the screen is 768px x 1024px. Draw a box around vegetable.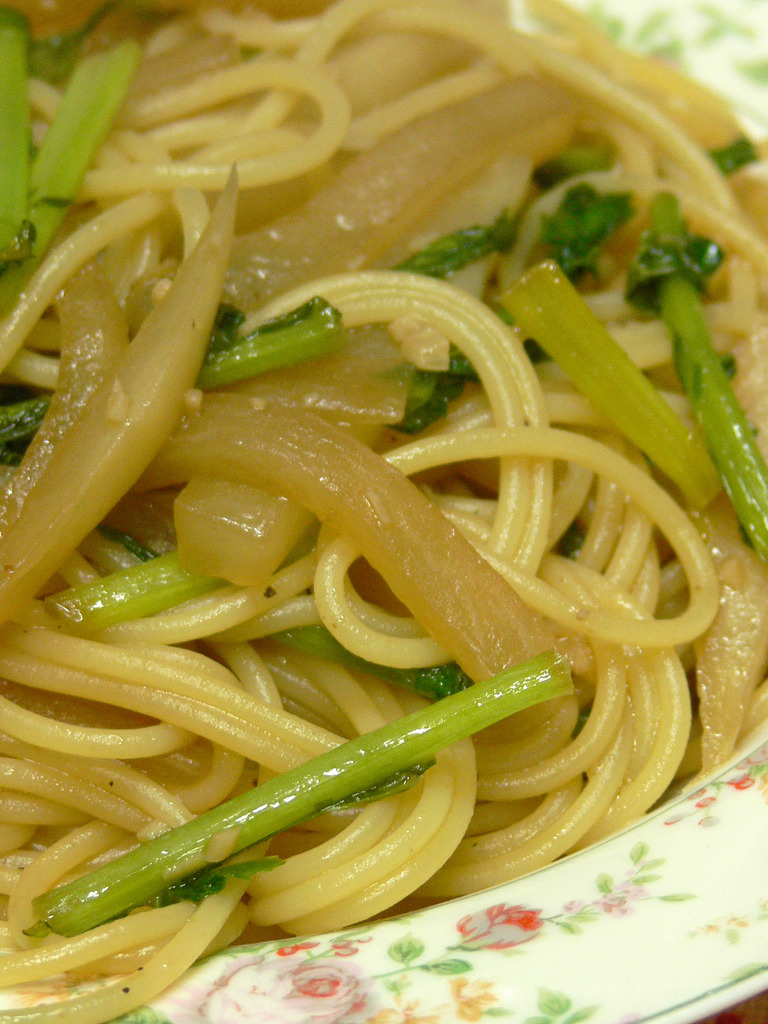
(0,286,329,467).
